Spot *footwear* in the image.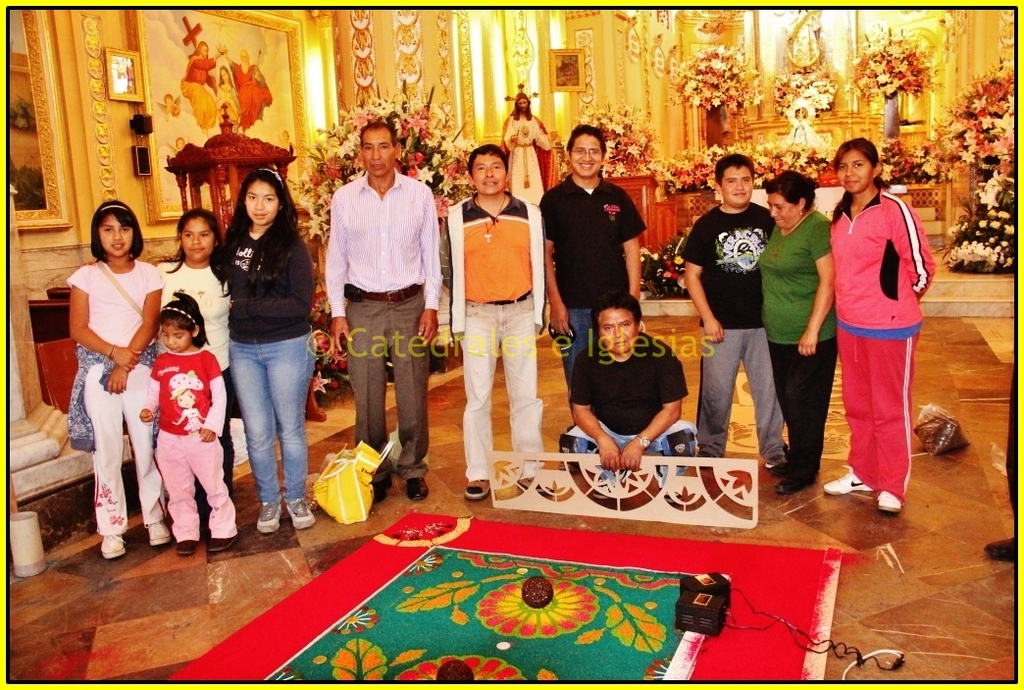
*footwear* found at 99, 530, 128, 557.
